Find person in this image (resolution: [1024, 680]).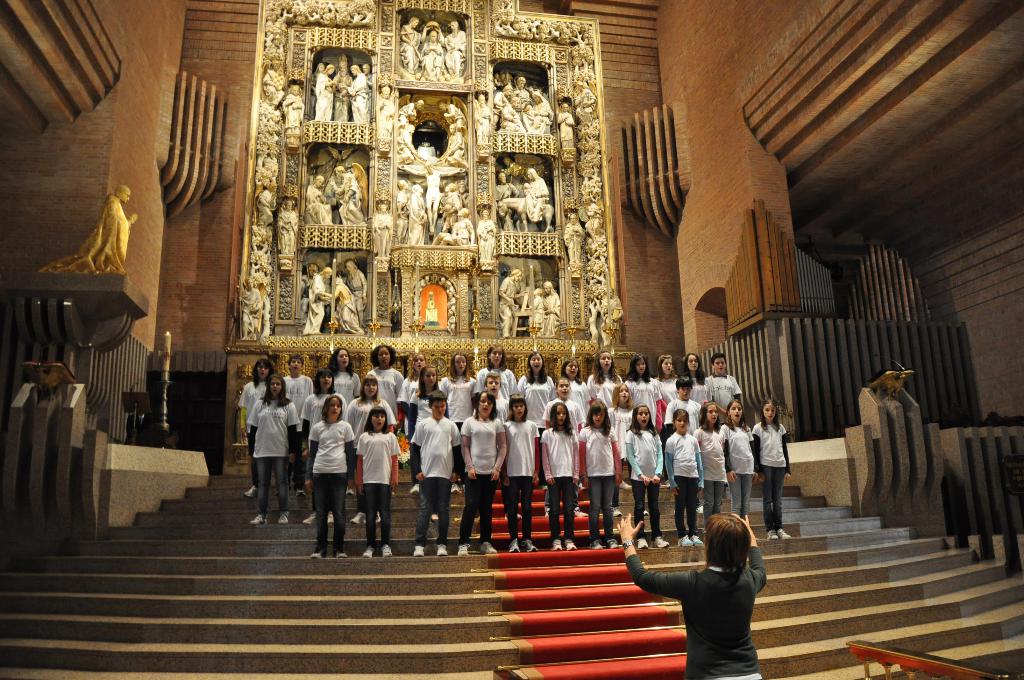
<bbox>751, 400, 792, 537</bbox>.
